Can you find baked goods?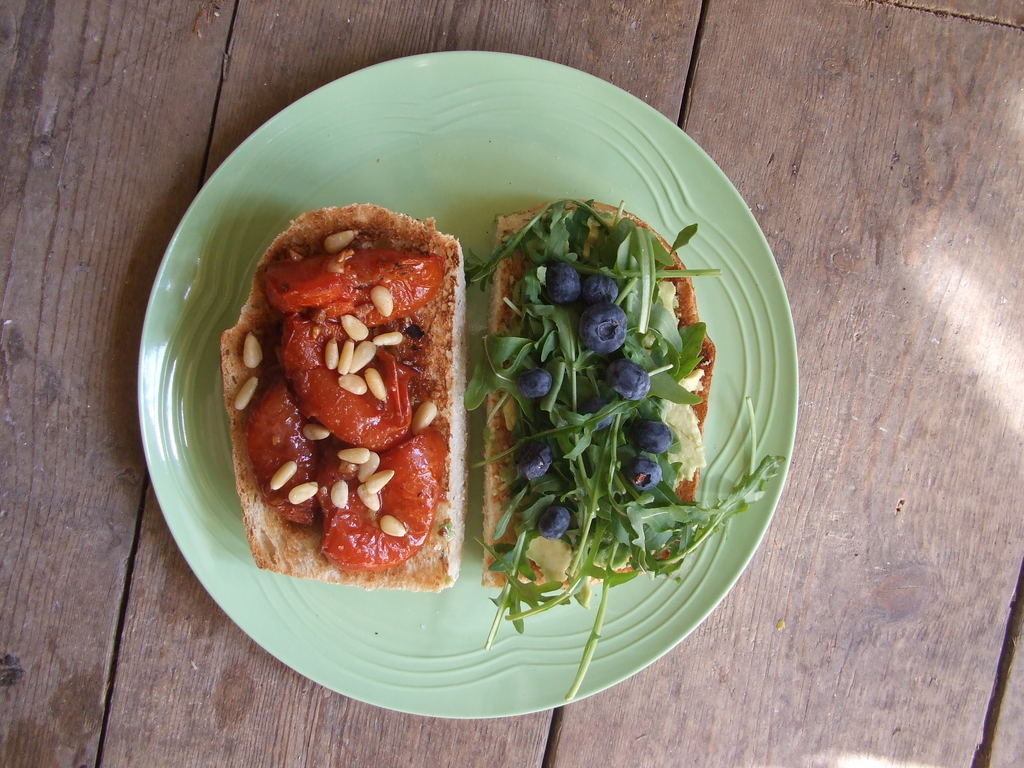
Yes, bounding box: select_region(224, 185, 469, 587).
